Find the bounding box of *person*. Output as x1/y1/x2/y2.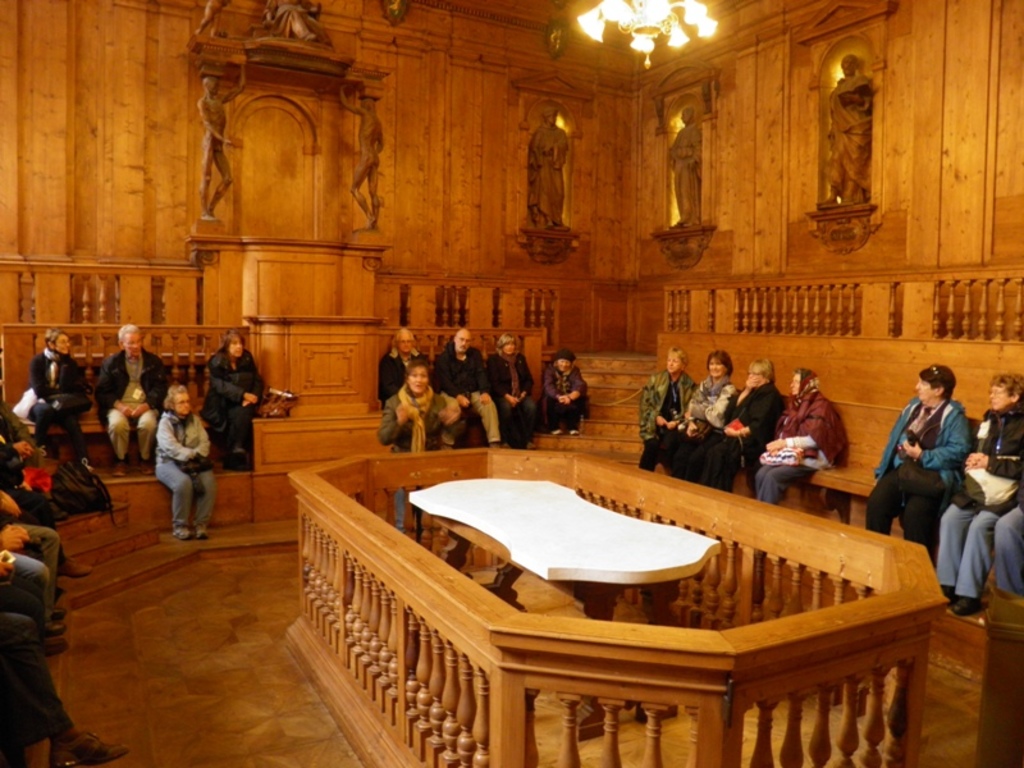
434/329/499/448.
